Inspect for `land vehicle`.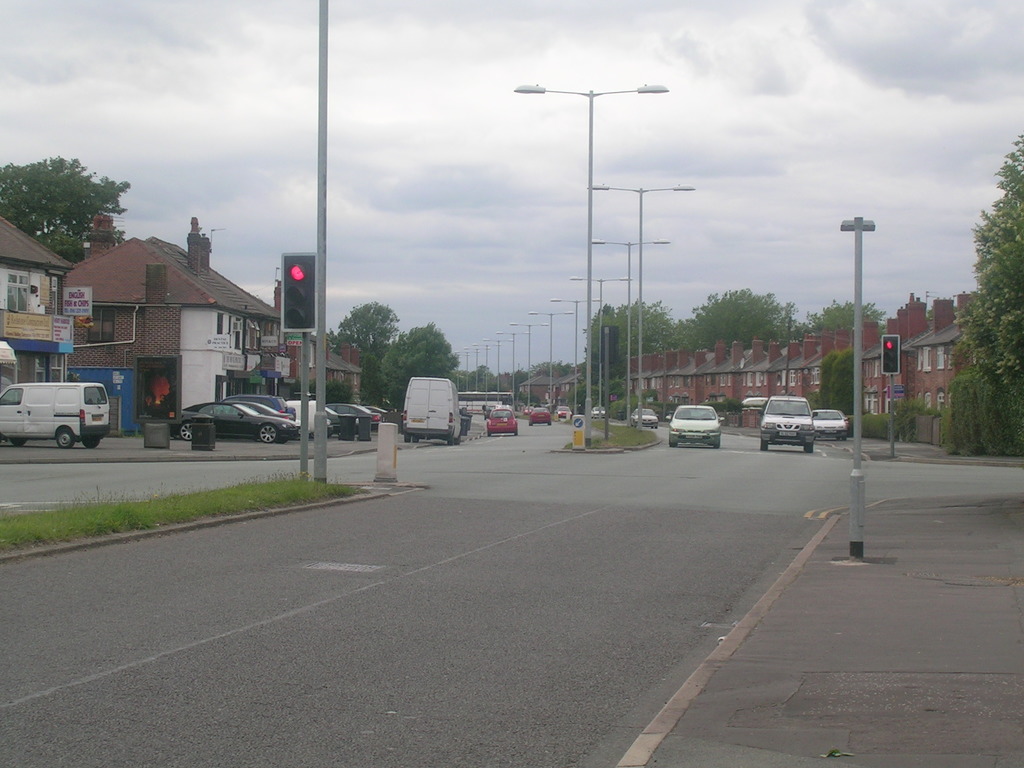
Inspection: [628,407,660,431].
